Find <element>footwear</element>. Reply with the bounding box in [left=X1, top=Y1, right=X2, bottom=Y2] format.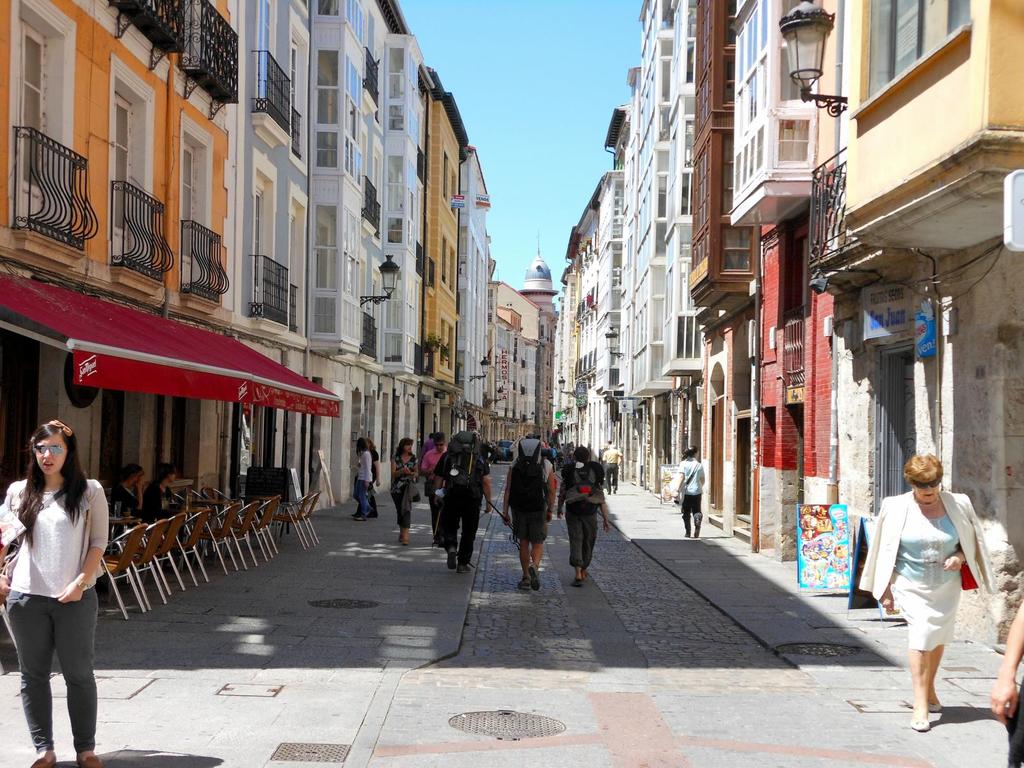
[left=351, top=513, right=360, bottom=516].
